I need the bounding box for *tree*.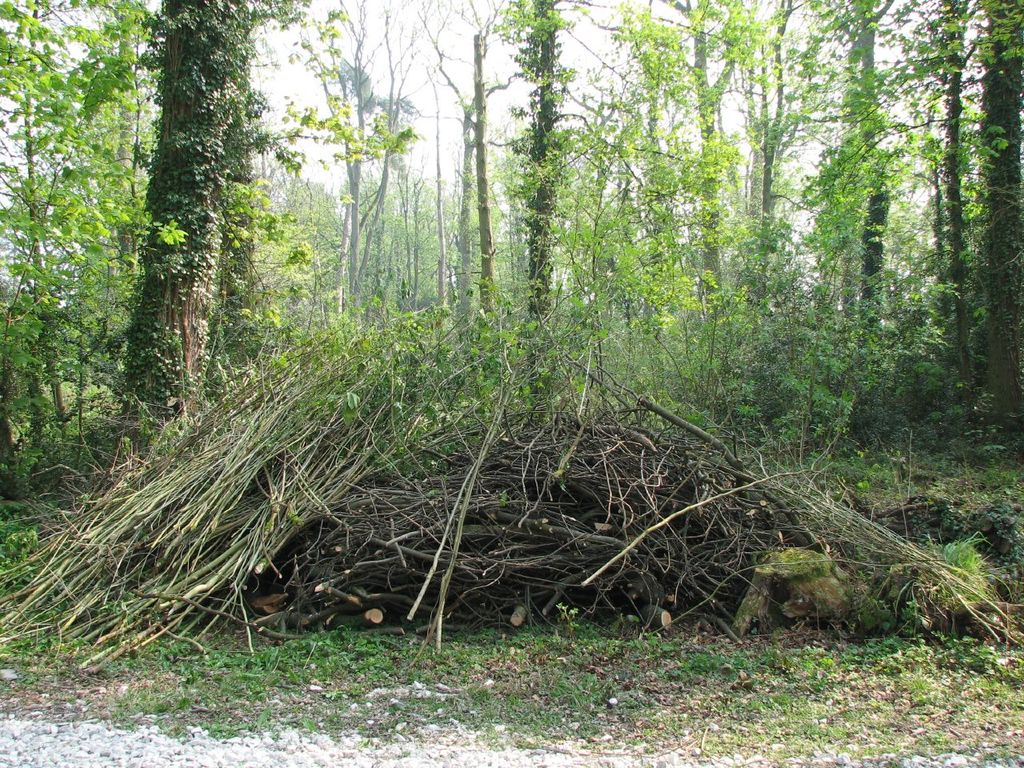
Here it is: x1=972 y1=0 x2=1023 y2=497.
